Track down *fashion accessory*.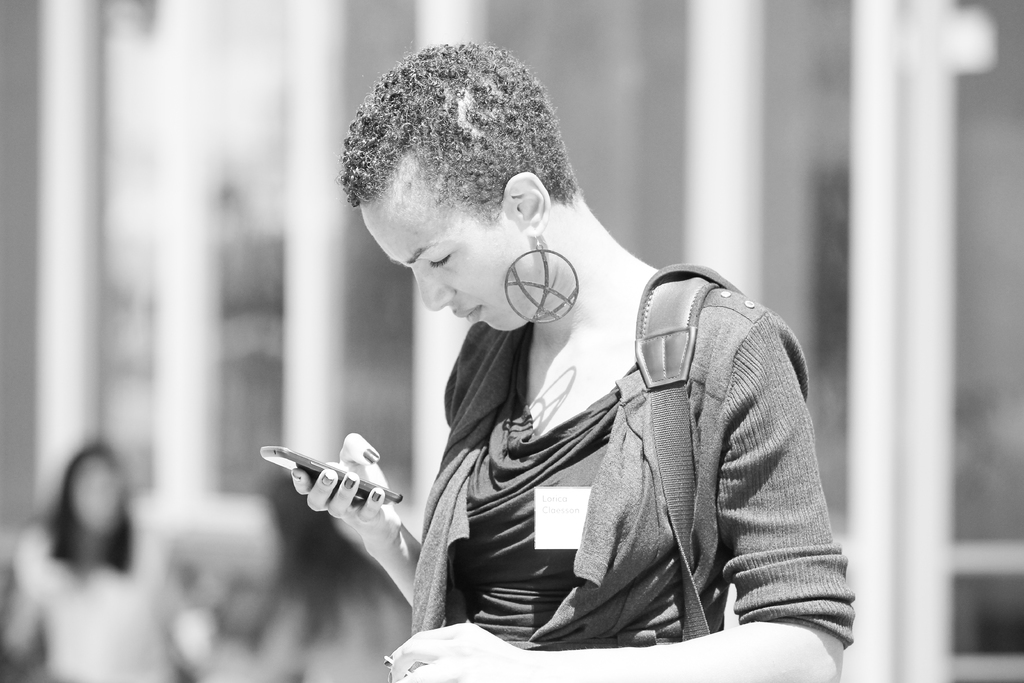
Tracked to [x1=344, y1=478, x2=358, y2=490].
